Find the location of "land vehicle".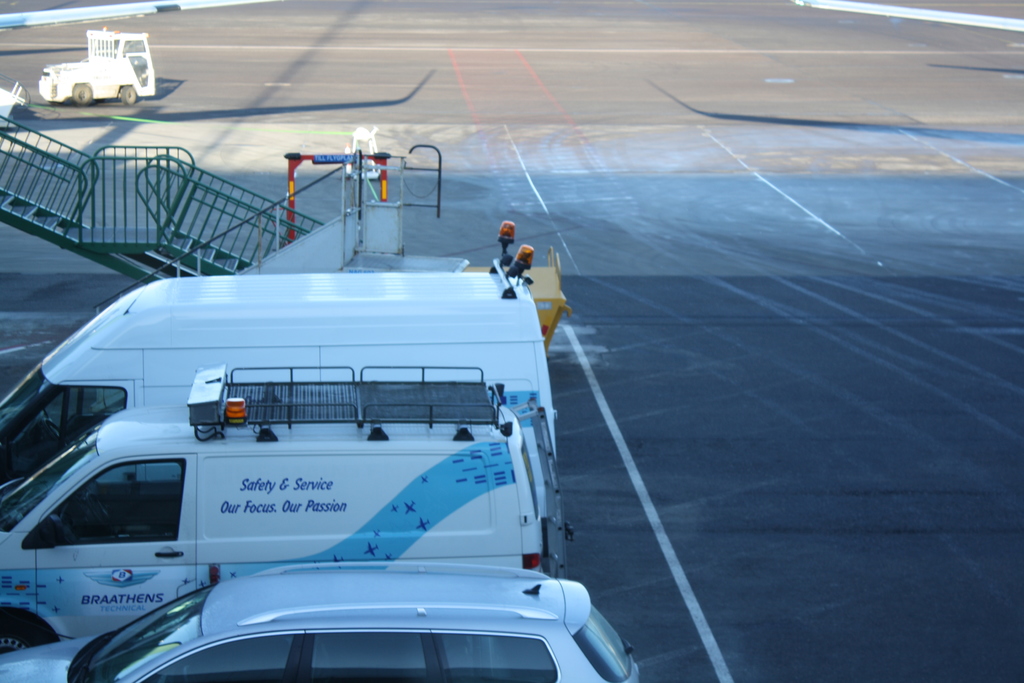
Location: {"left": 54, "top": 17, "right": 160, "bottom": 101}.
